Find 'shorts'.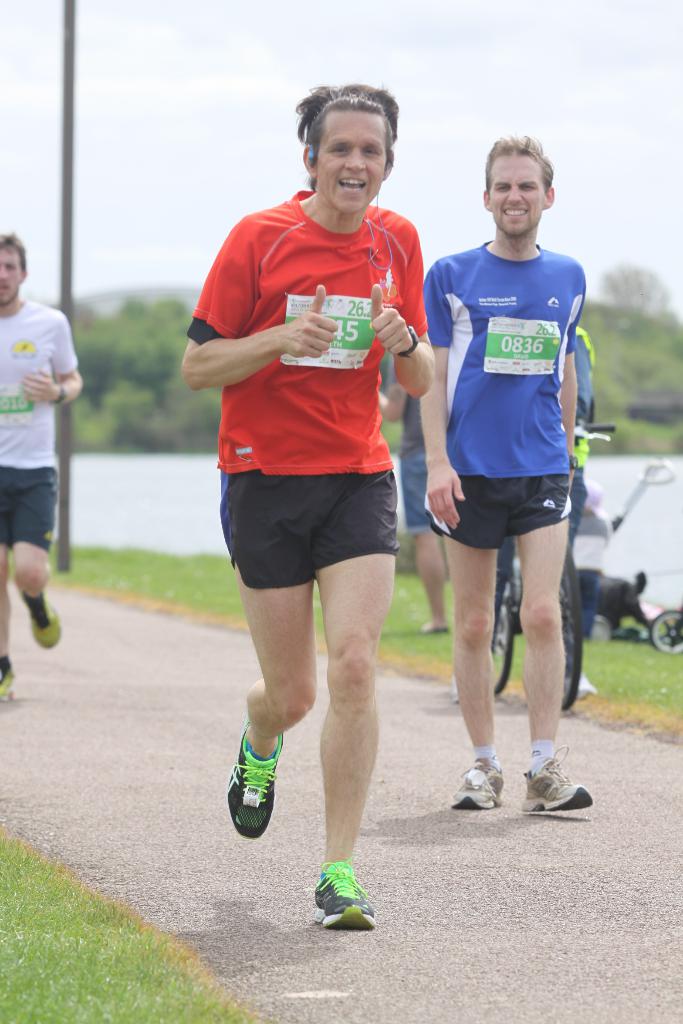
bbox=[0, 468, 57, 554].
